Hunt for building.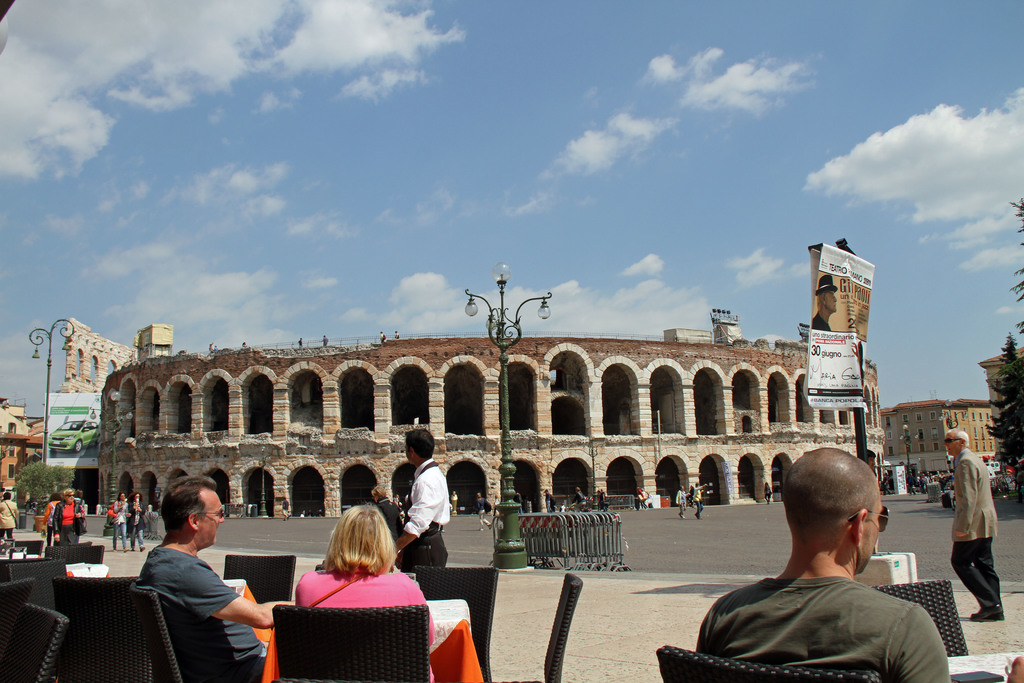
Hunted down at bbox(60, 318, 887, 527).
